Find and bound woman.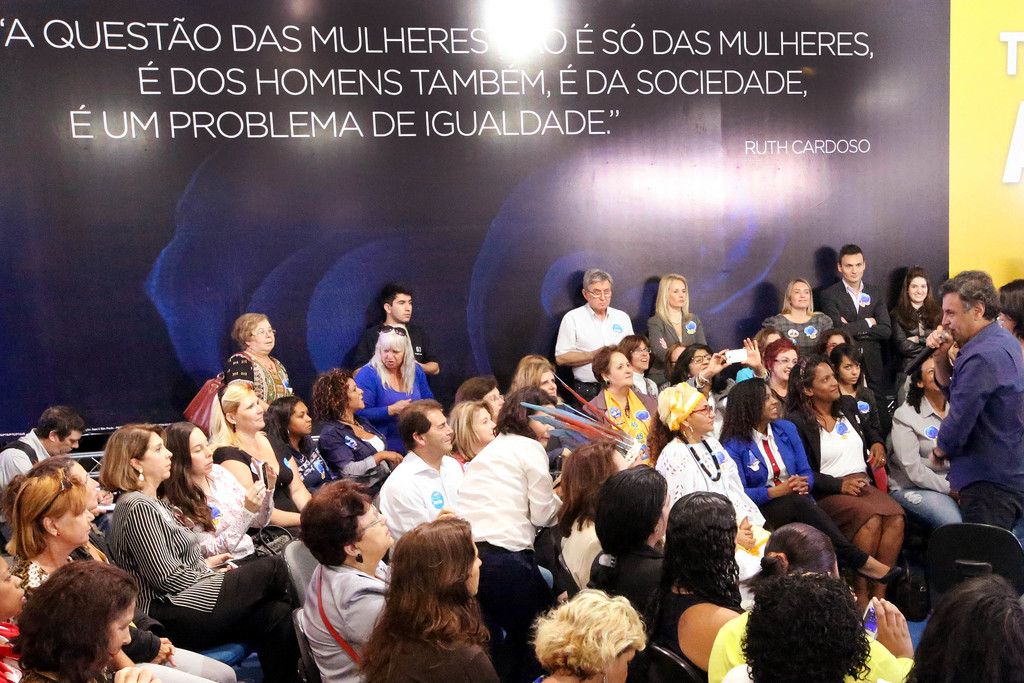
Bound: BBox(0, 468, 236, 682).
